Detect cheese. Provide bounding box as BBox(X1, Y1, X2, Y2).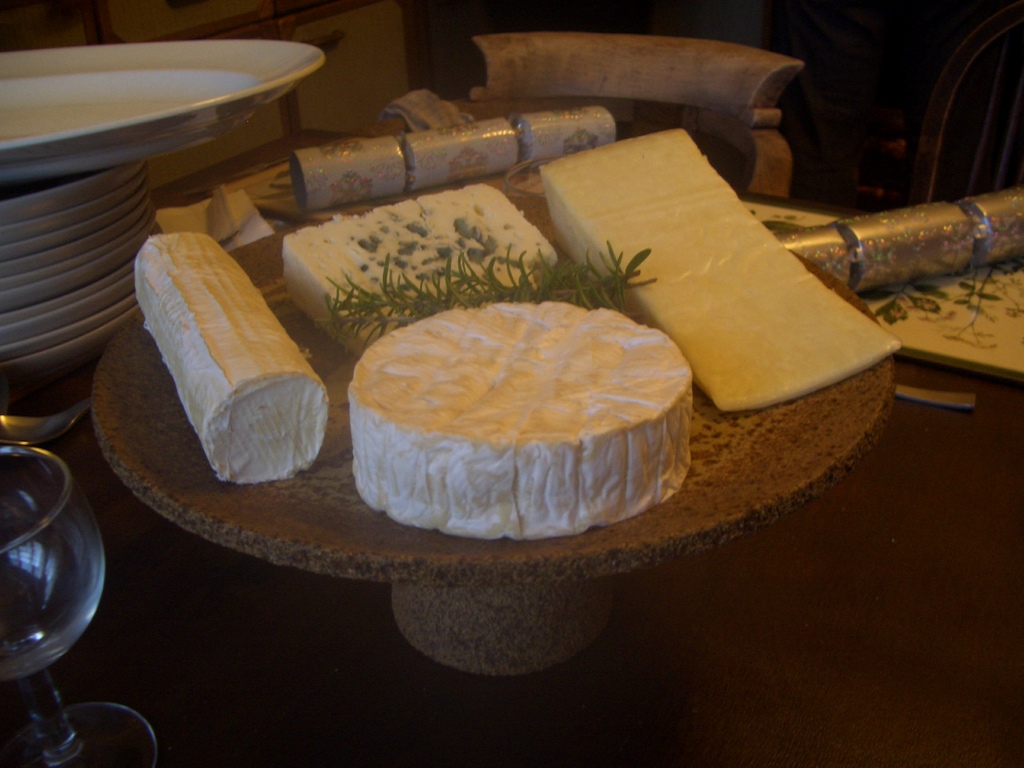
BBox(536, 124, 900, 415).
